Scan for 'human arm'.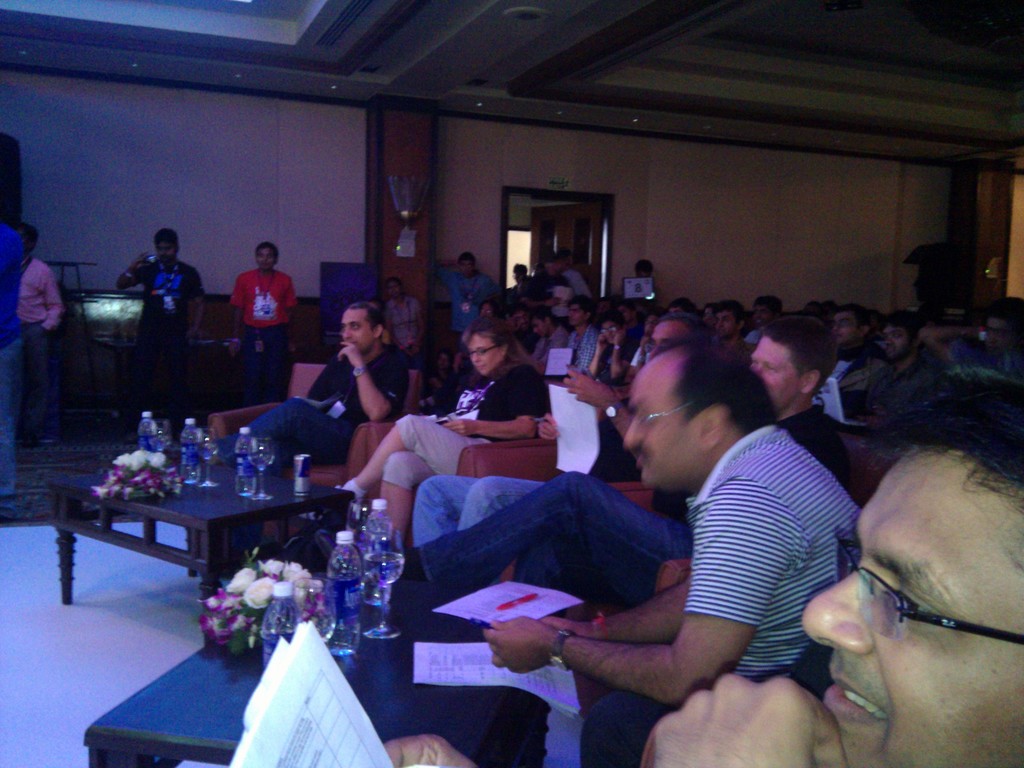
Scan result: rect(522, 340, 545, 365).
